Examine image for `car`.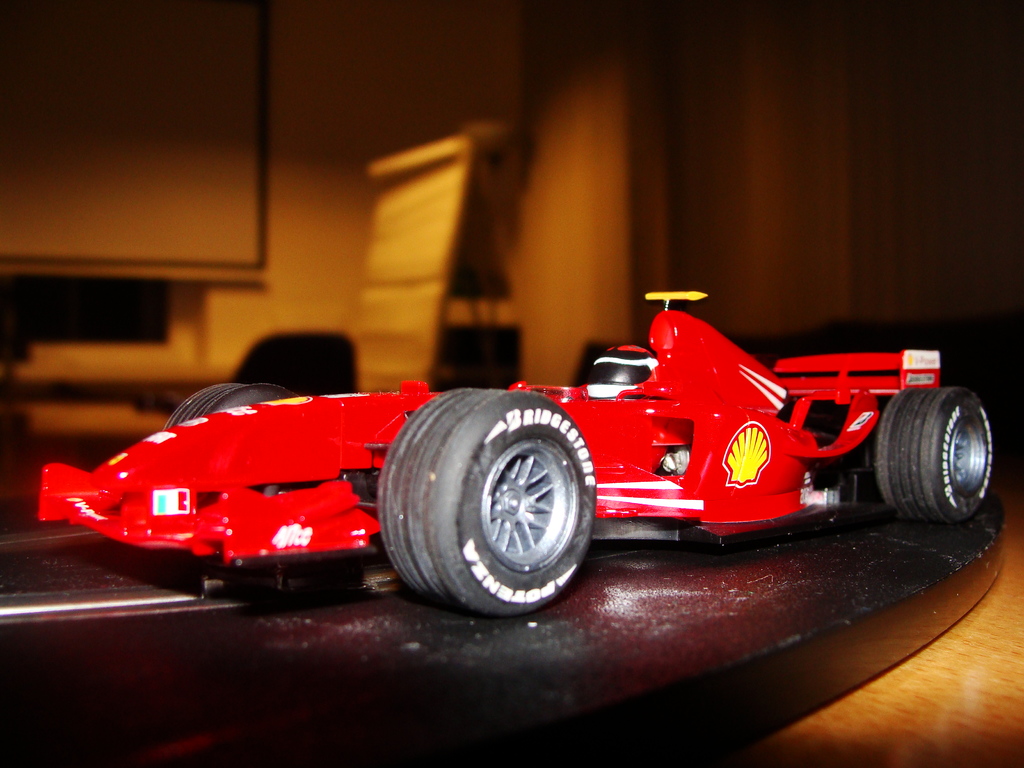
Examination result: {"x1": 30, "y1": 284, "x2": 995, "y2": 614}.
